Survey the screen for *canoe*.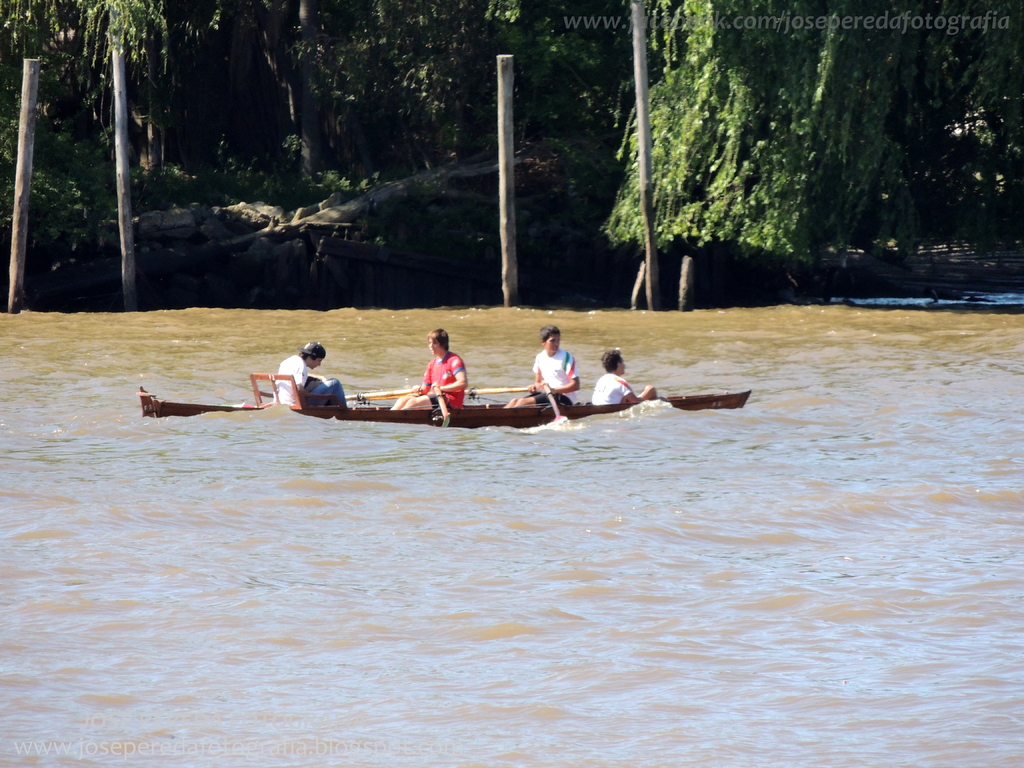
Survey found: [294,394,752,428].
